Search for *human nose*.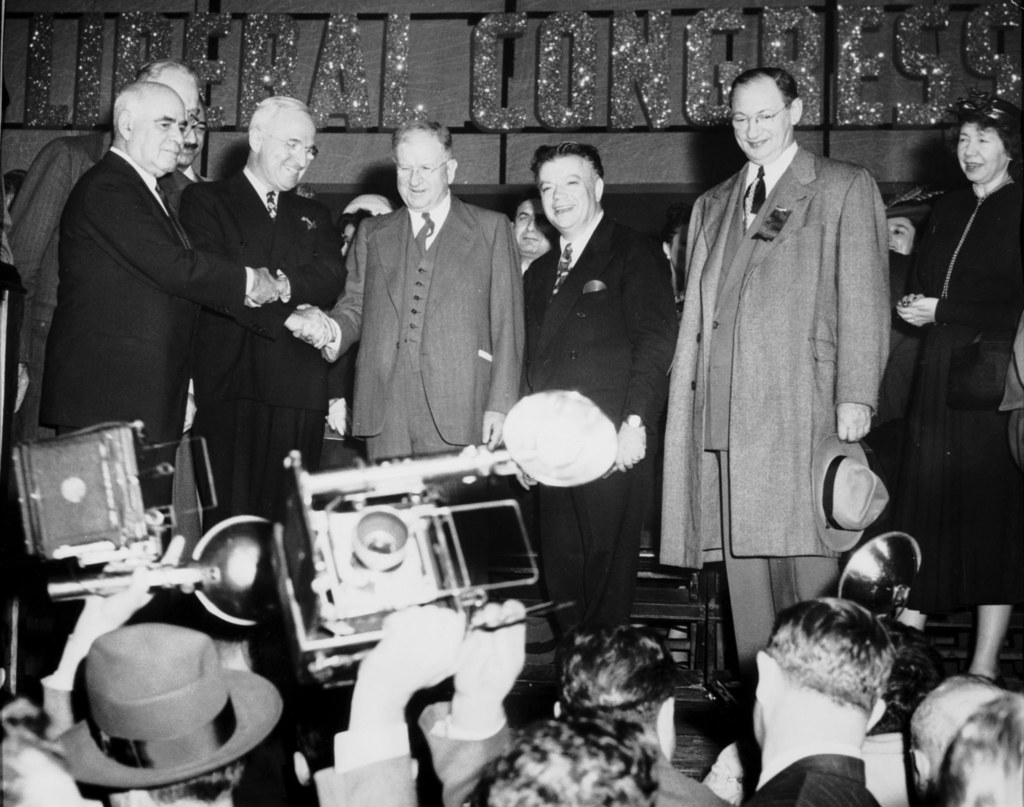
Found at pyautogui.locateOnScreen(963, 138, 978, 156).
